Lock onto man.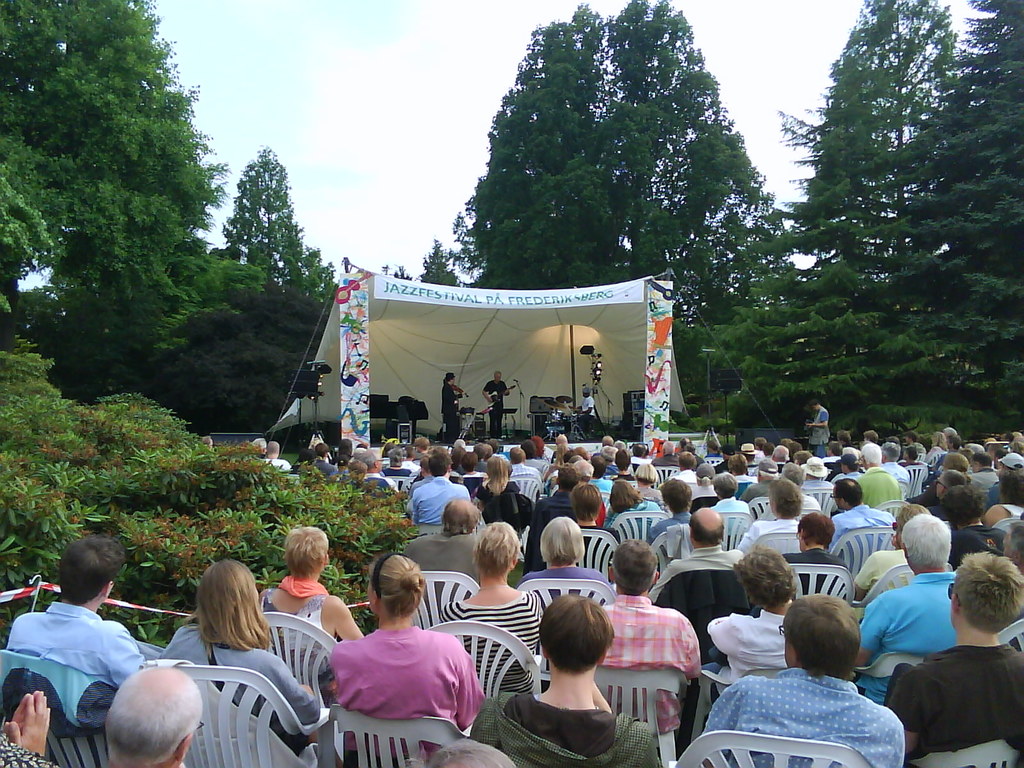
Locked: locate(540, 461, 582, 511).
